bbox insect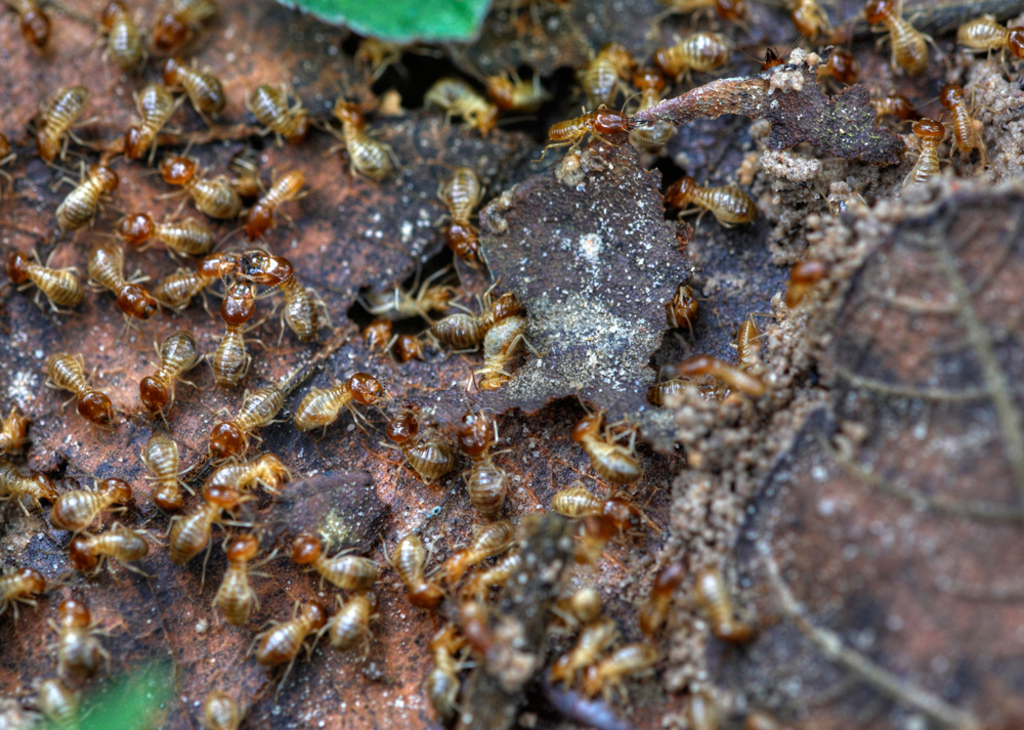
577:635:652:720
